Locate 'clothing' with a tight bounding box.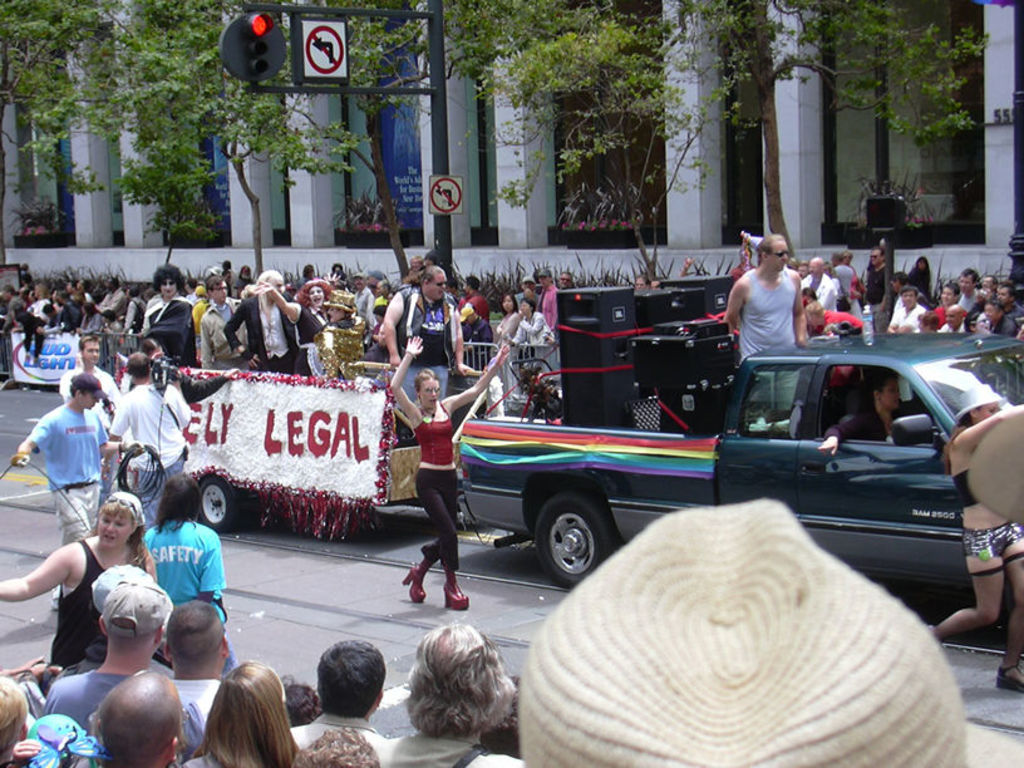
25:404:123:542.
